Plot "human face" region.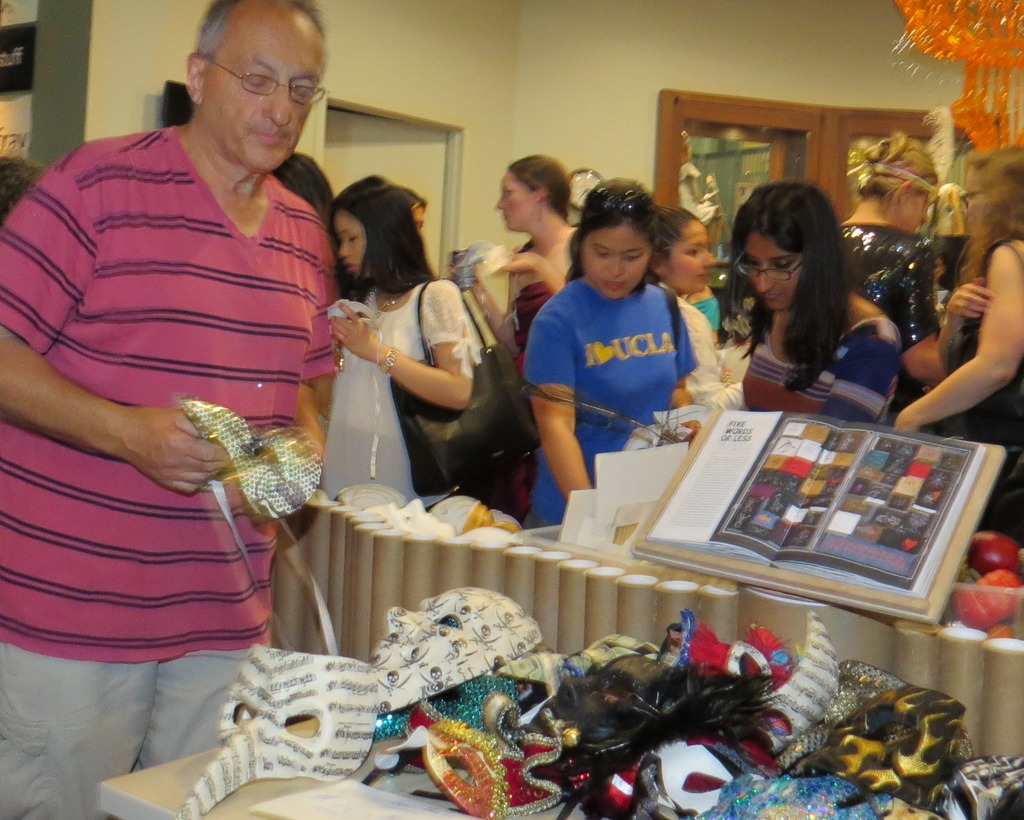
Plotted at crop(499, 164, 556, 235).
